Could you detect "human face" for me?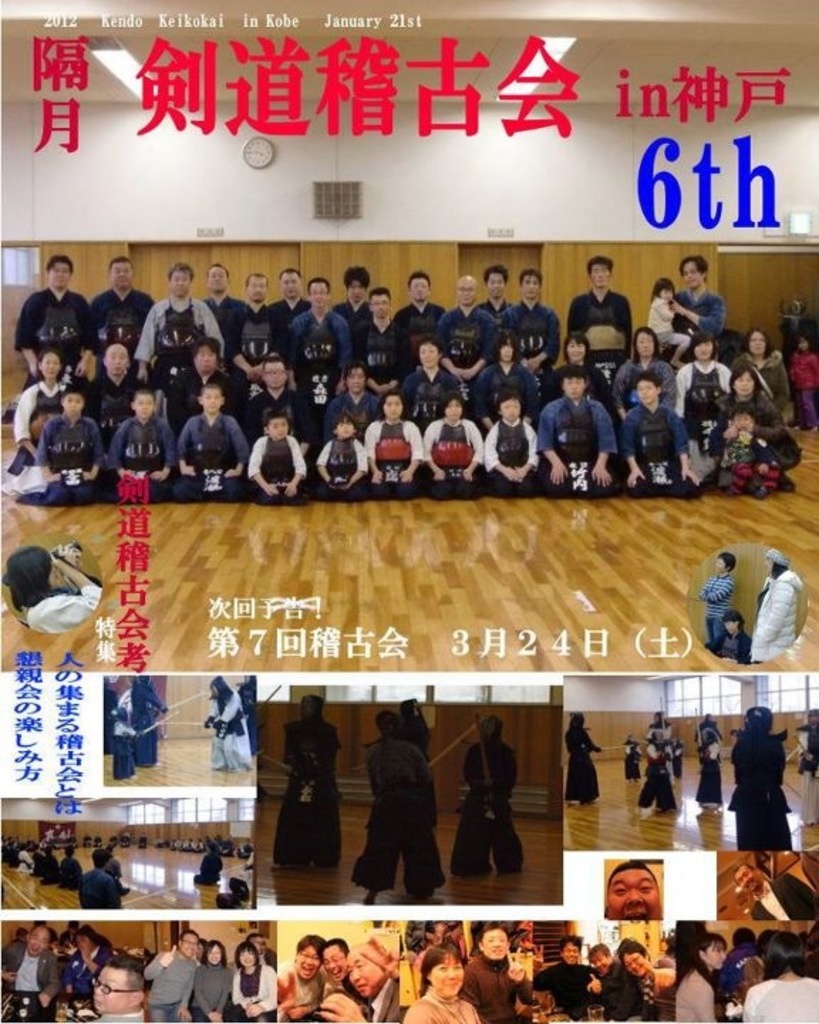
Detection result: [x1=333, y1=412, x2=358, y2=441].
